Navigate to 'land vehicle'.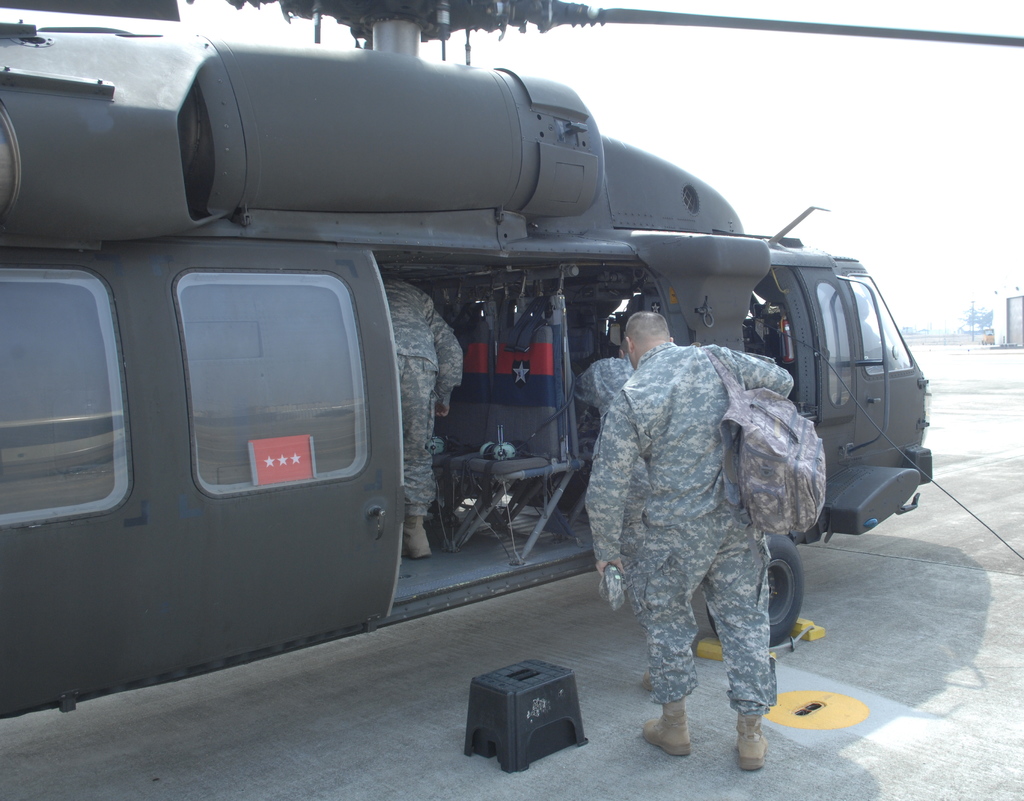
Navigation target: bbox=(51, 77, 963, 687).
